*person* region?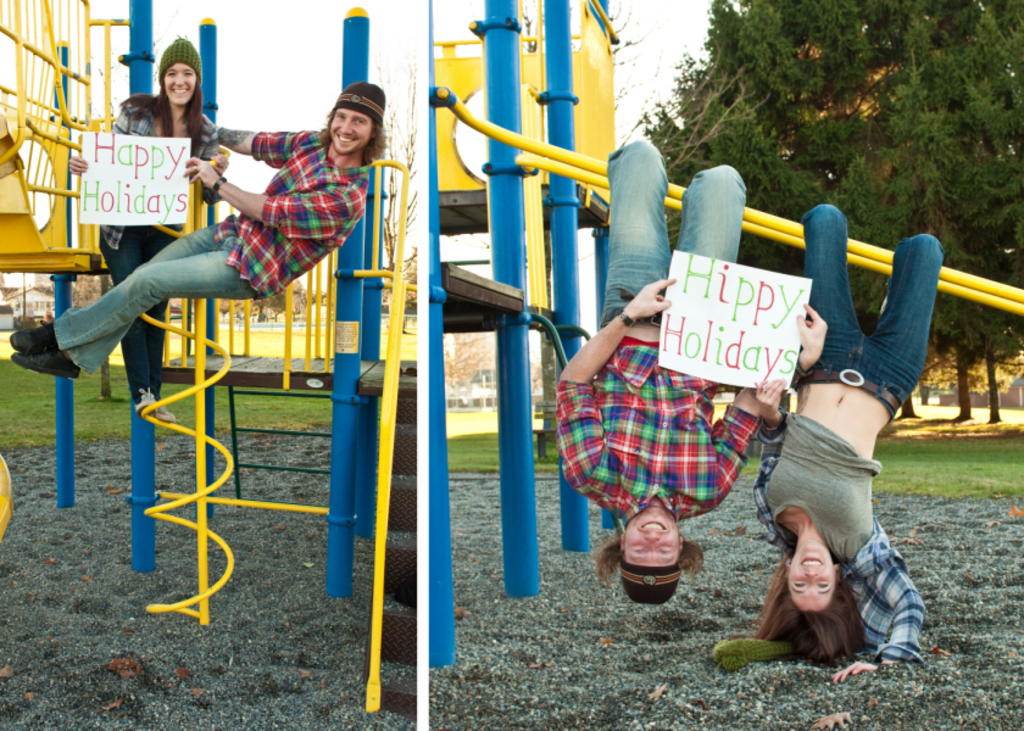
crop(67, 40, 229, 422)
